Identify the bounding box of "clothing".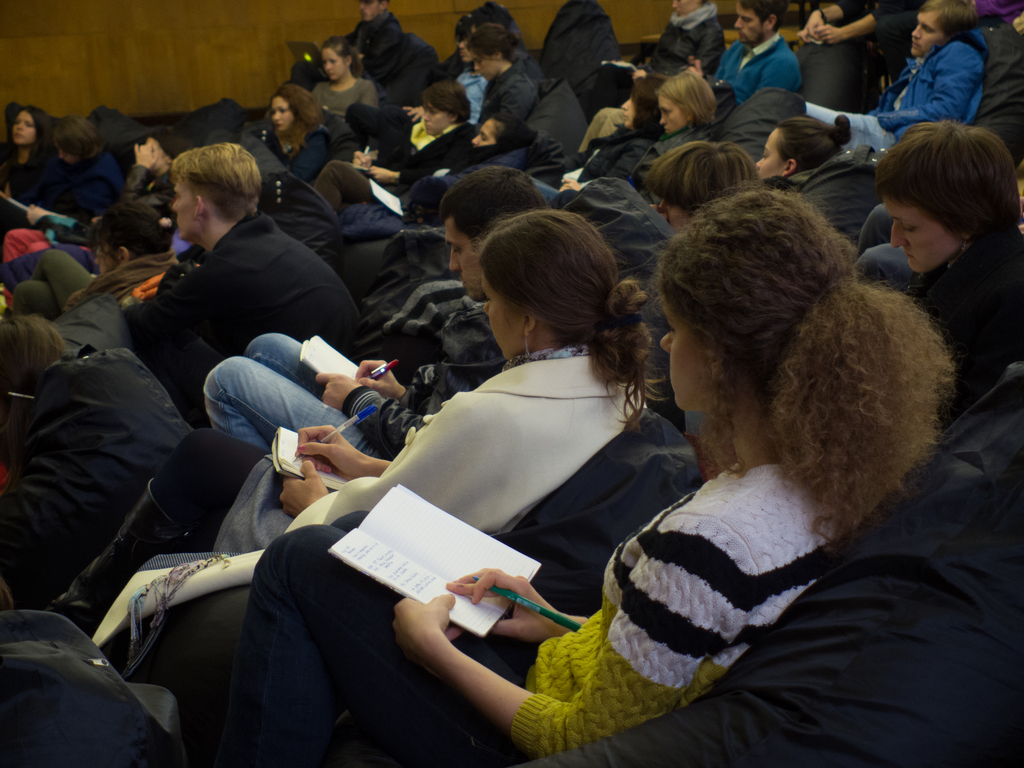
locate(644, 0, 726, 81).
